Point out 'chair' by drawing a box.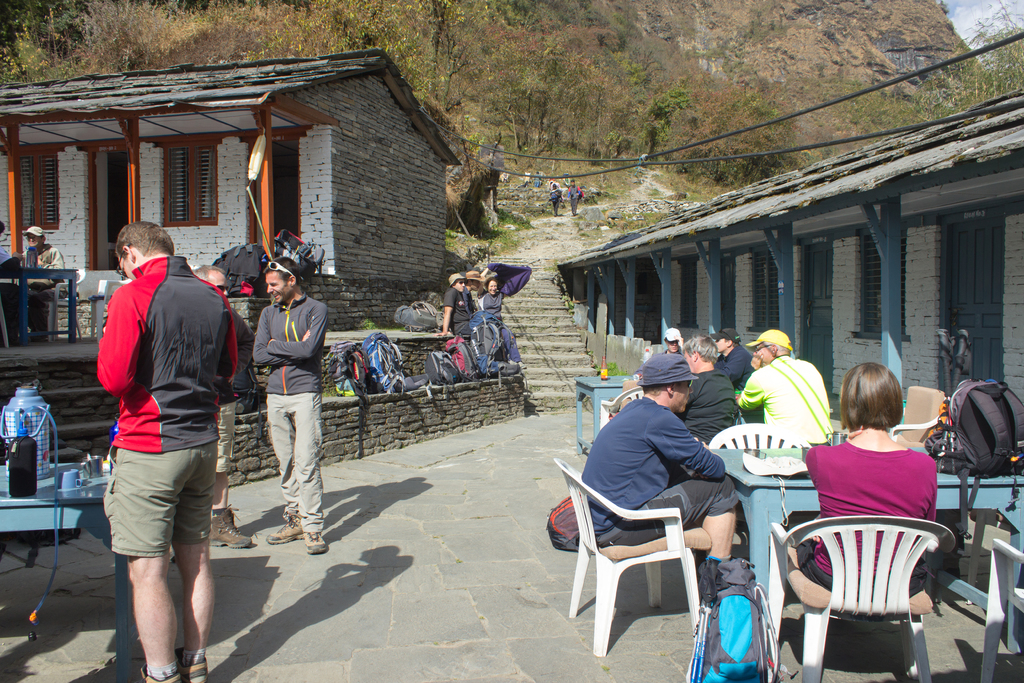
{"x1": 40, "y1": 262, "x2": 88, "y2": 340}.
